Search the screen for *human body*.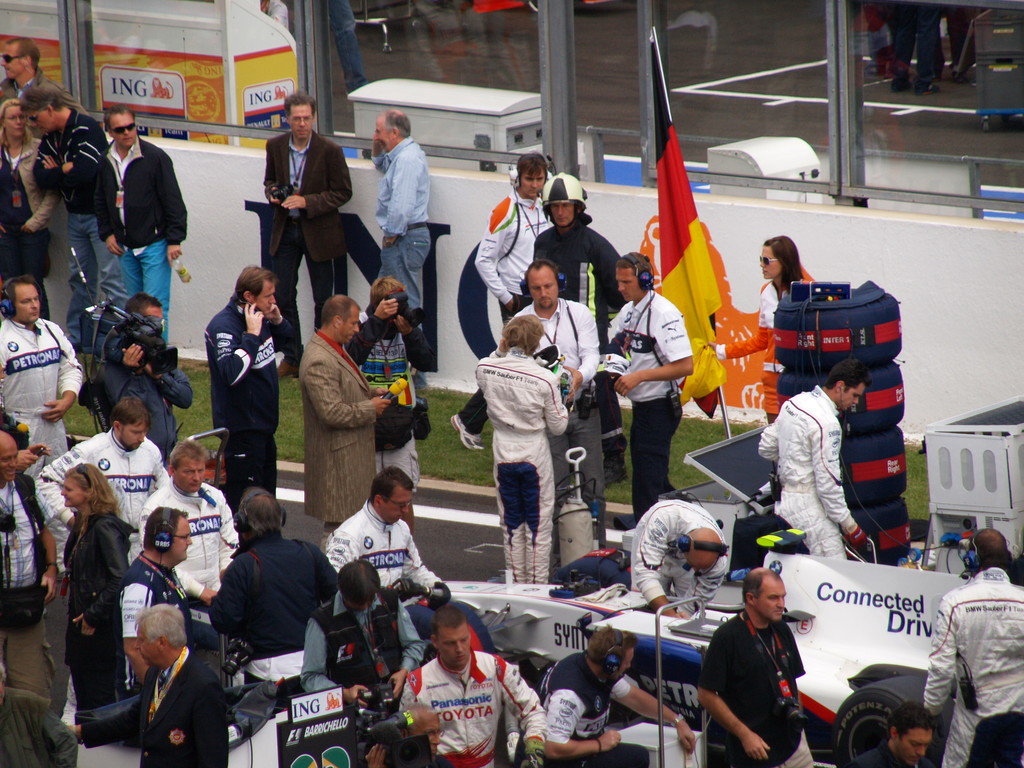
Found at box=[59, 461, 131, 712].
